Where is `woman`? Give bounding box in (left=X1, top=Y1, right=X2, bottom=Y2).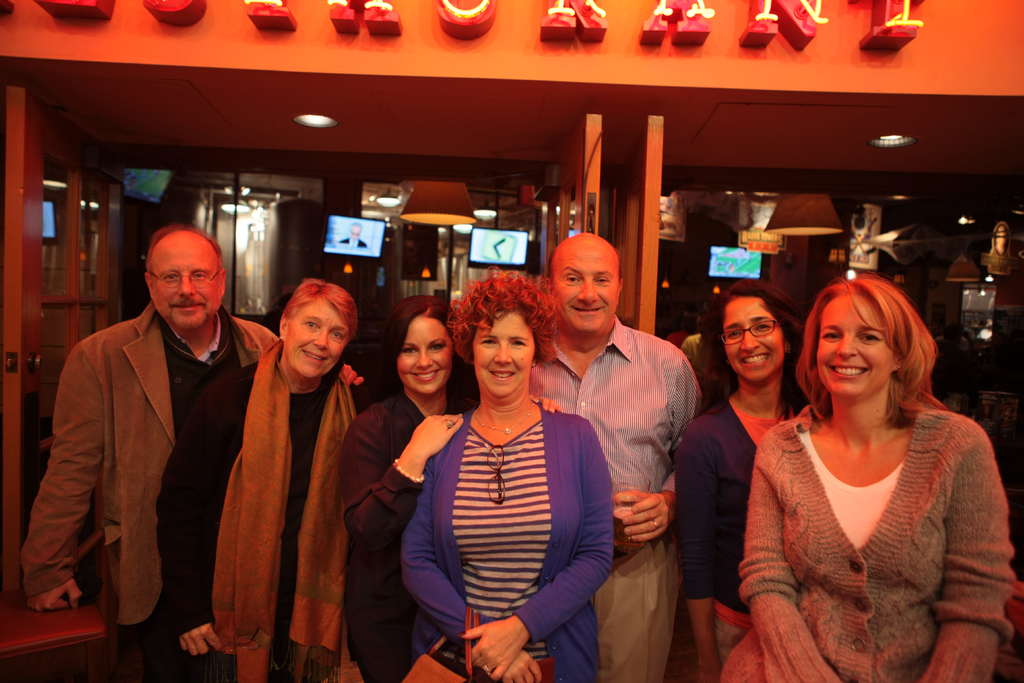
(left=166, top=284, right=372, bottom=678).
